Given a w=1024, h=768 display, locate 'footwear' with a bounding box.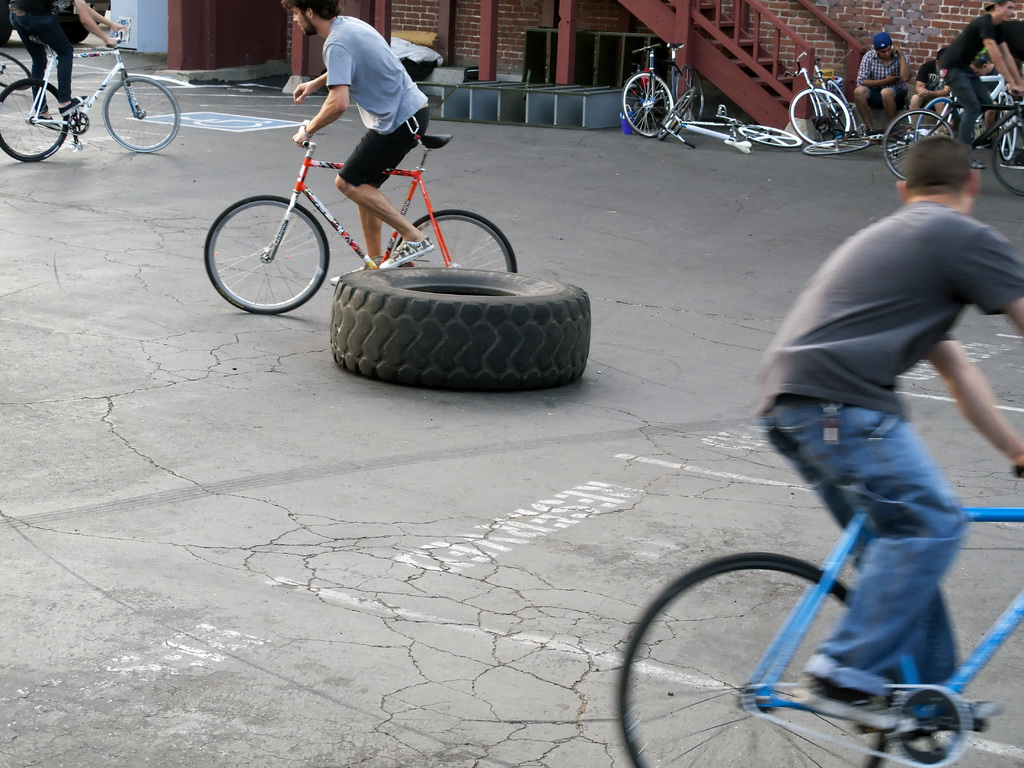
Located: rect(936, 698, 1003, 723).
